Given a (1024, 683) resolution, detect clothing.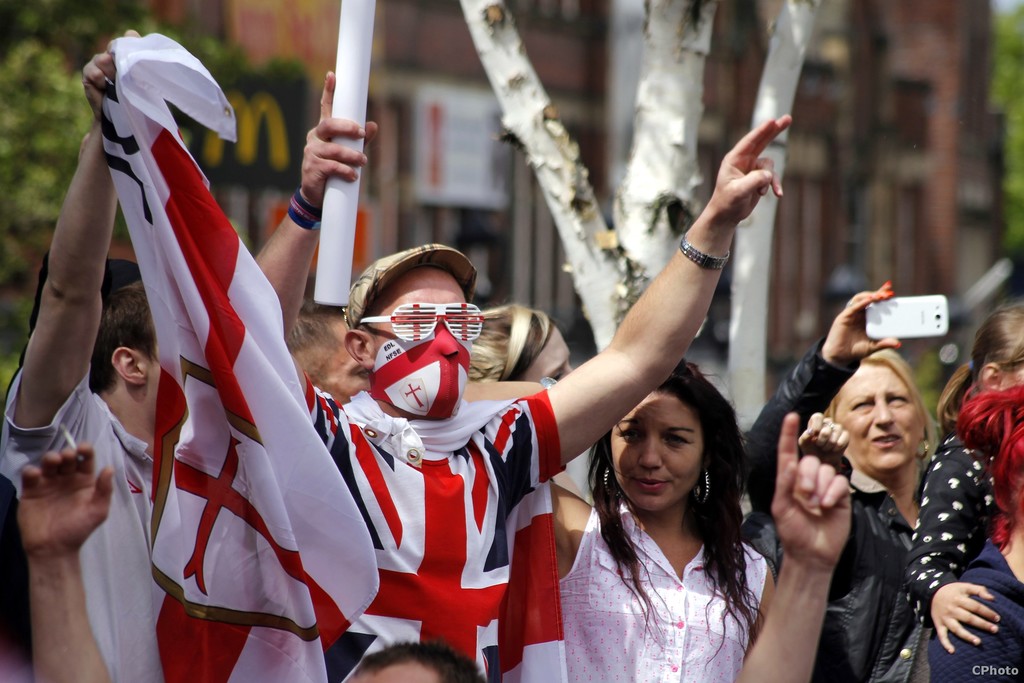
(890, 439, 998, 627).
